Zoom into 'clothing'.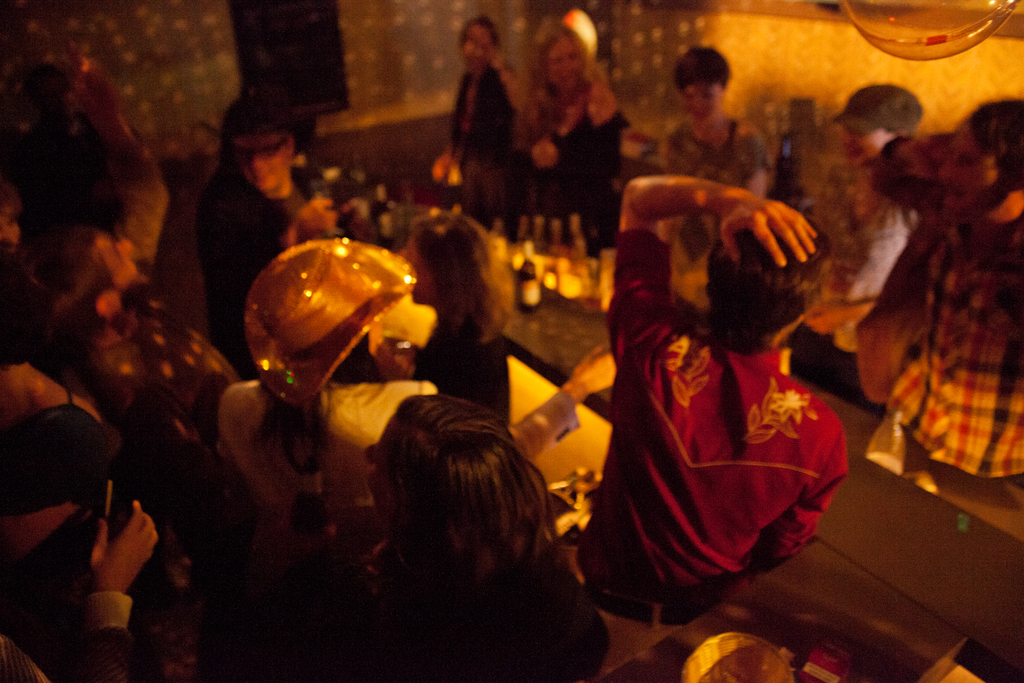
Zoom target: 1,586,129,682.
